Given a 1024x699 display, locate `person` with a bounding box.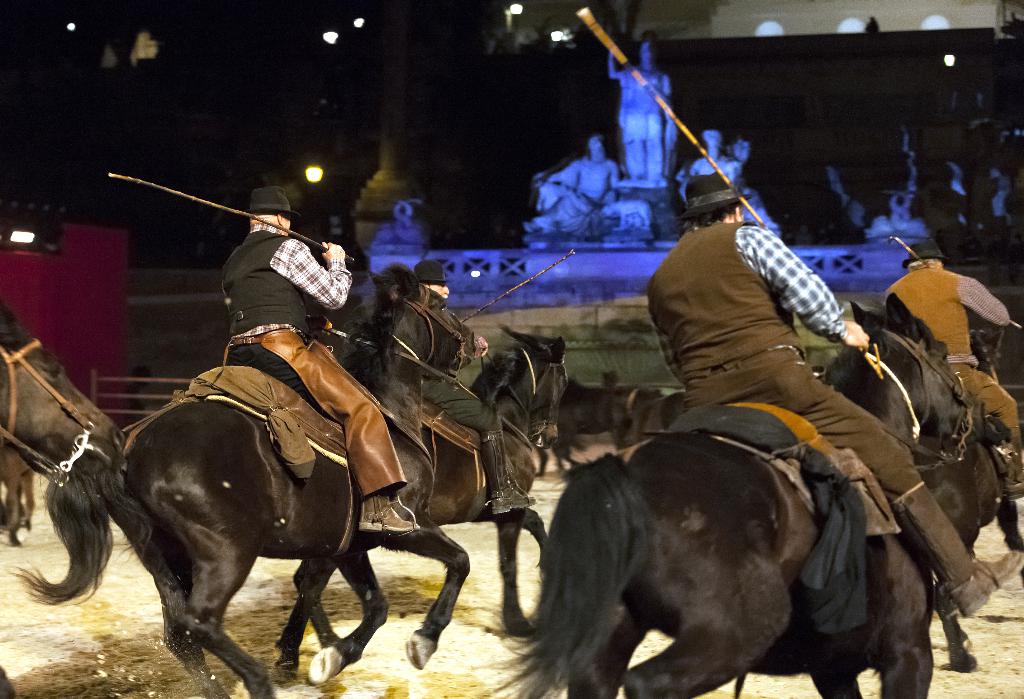
Located: select_region(218, 188, 419, 537).
